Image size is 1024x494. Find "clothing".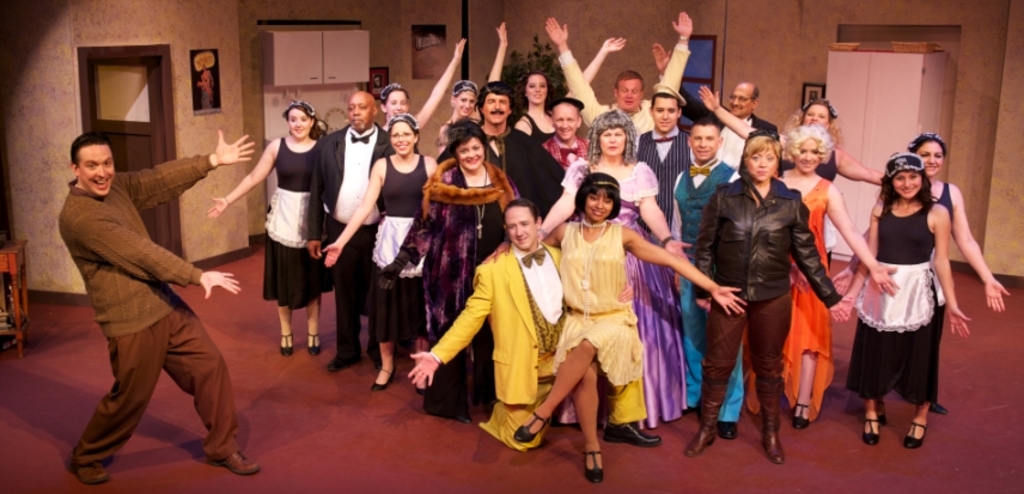
detection(254, 132, 322, 298).
